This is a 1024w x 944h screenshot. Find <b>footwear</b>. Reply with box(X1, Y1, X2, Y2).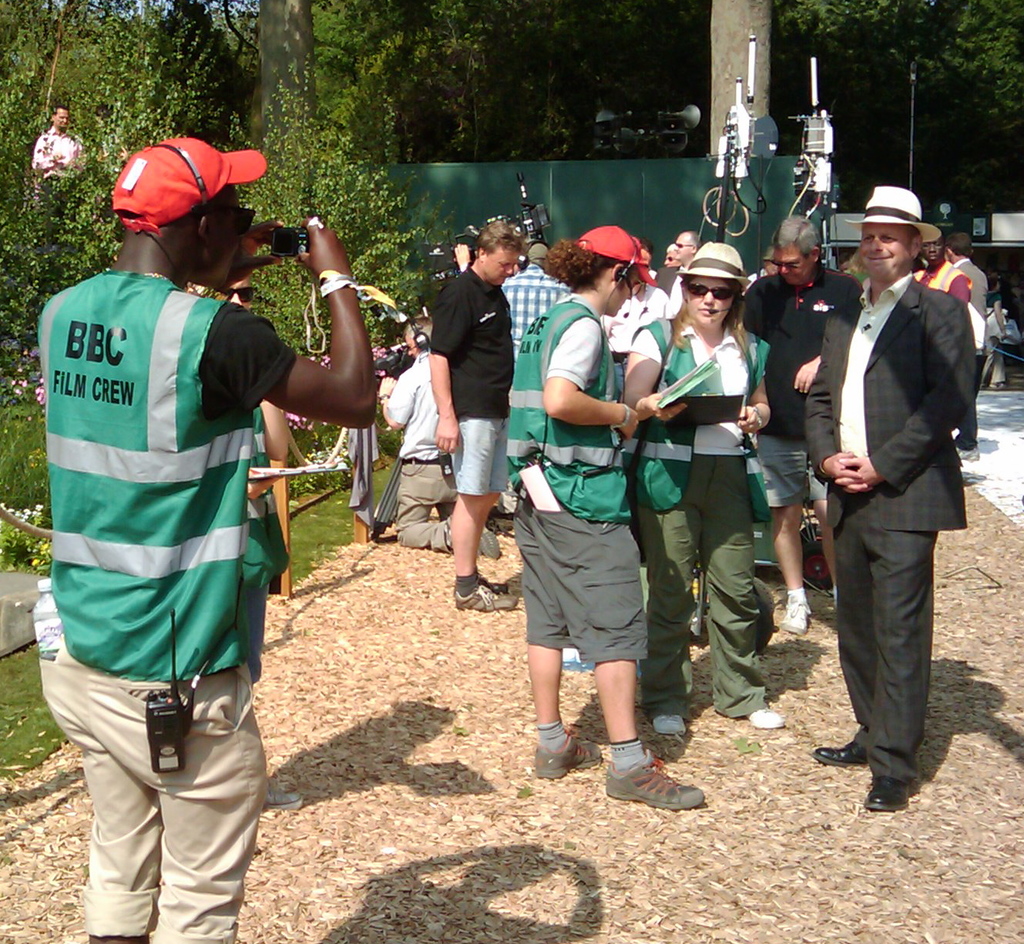
box(866, 779, 912, 811).
